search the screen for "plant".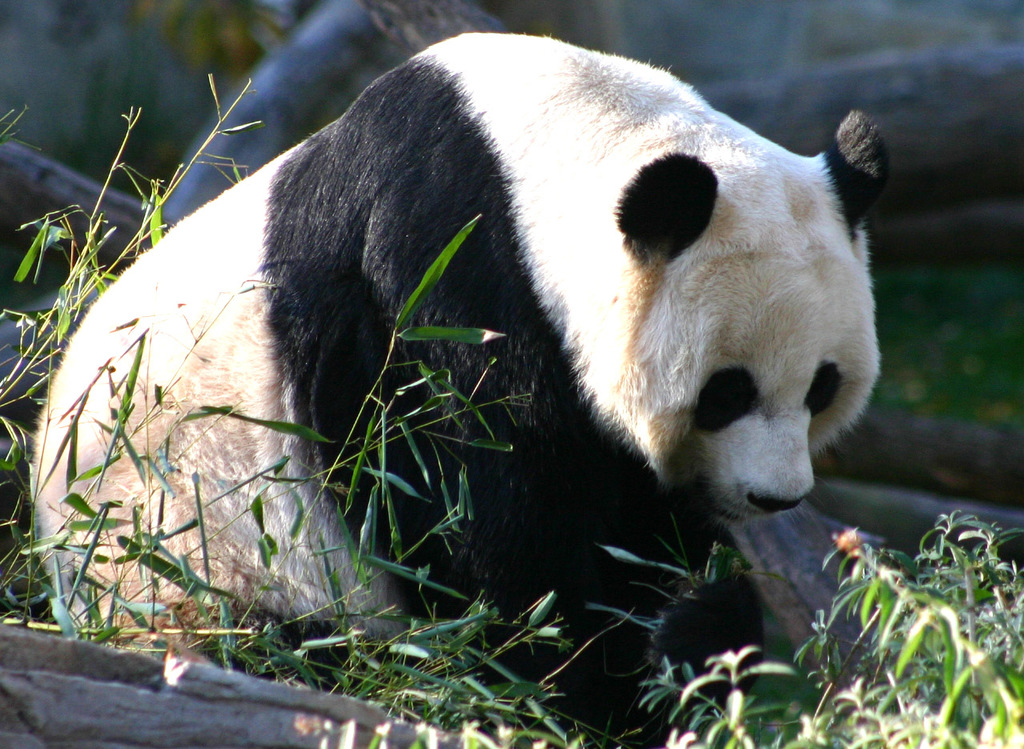
Found at Rect(888, 511, 1023, 692).
